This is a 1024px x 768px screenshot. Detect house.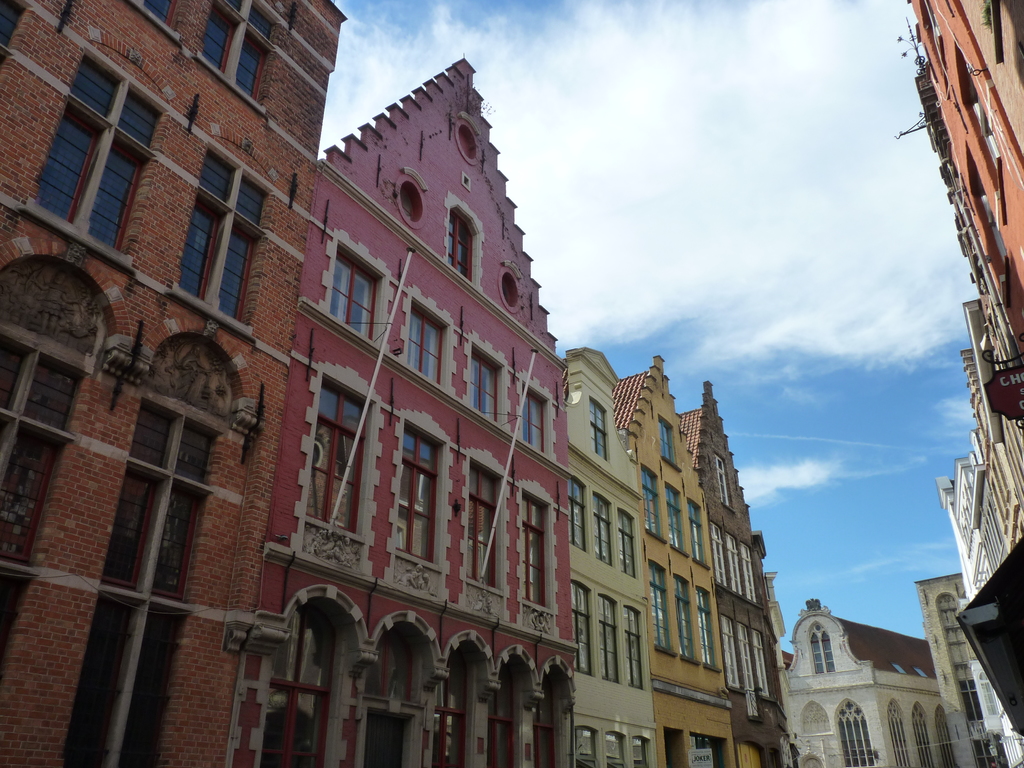
box=[266, 52, 569, 767].
